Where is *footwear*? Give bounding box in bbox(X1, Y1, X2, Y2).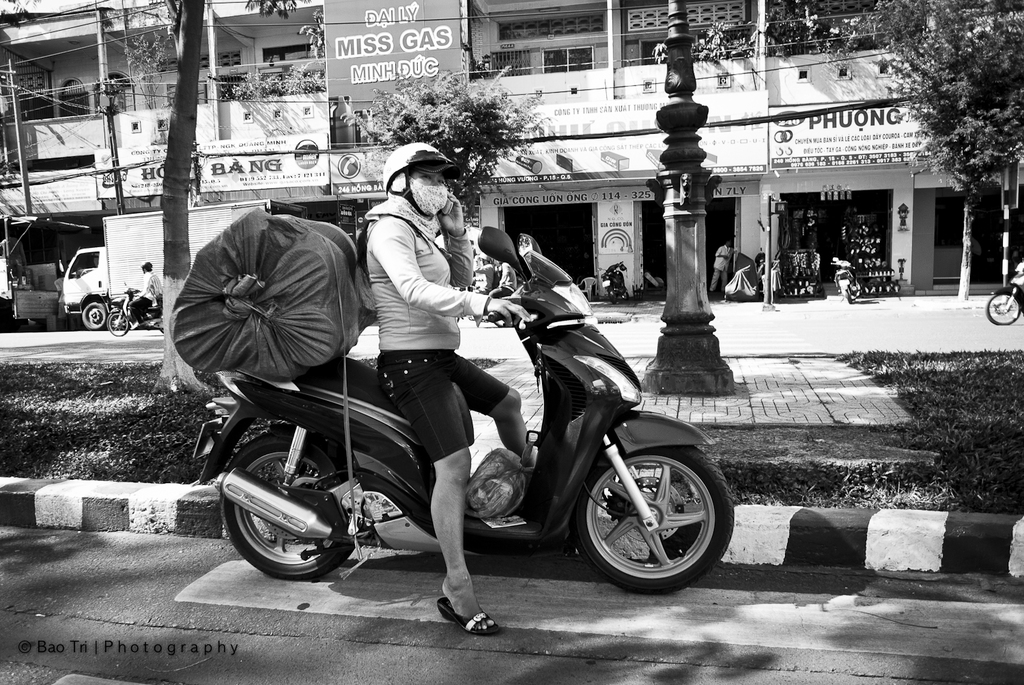
bbox(125, 319, 139, 332).
